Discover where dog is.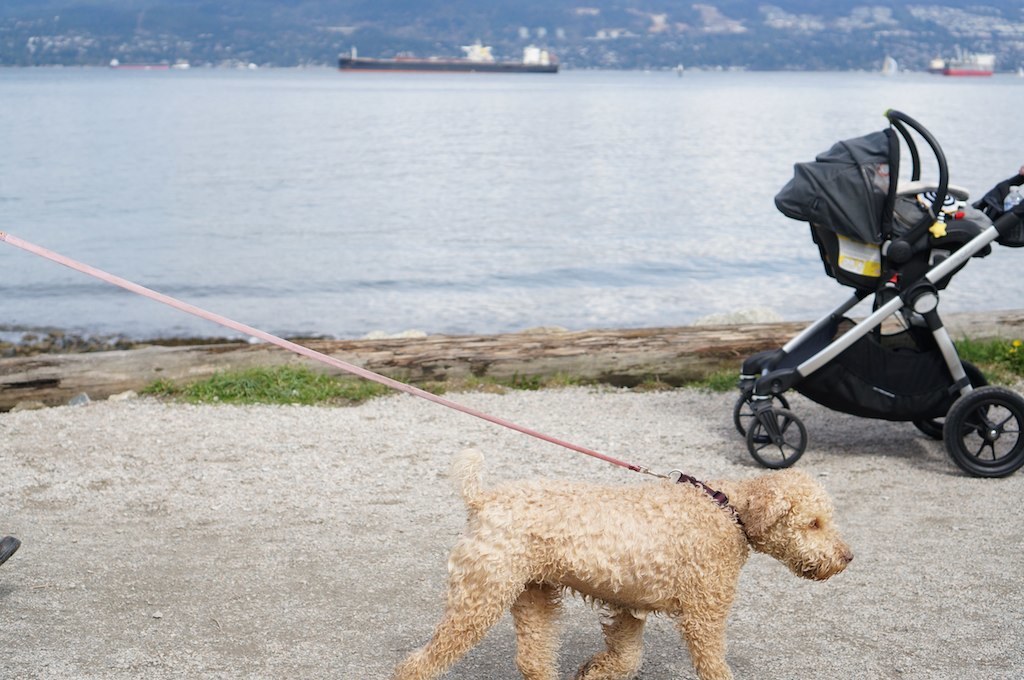
Discovered at left=389, top=449, right=853, bottom=679.
